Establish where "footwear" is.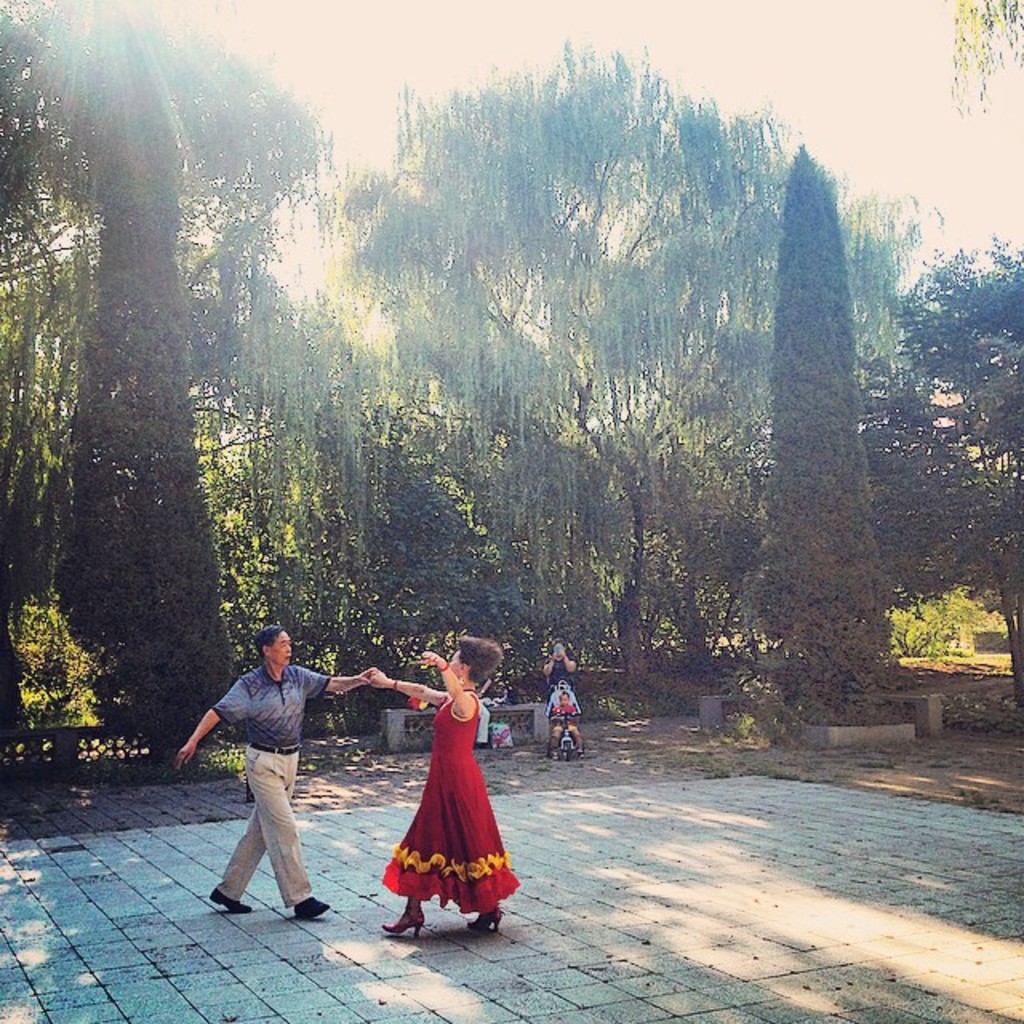
Established at box=[294, 894, 331, 922].
